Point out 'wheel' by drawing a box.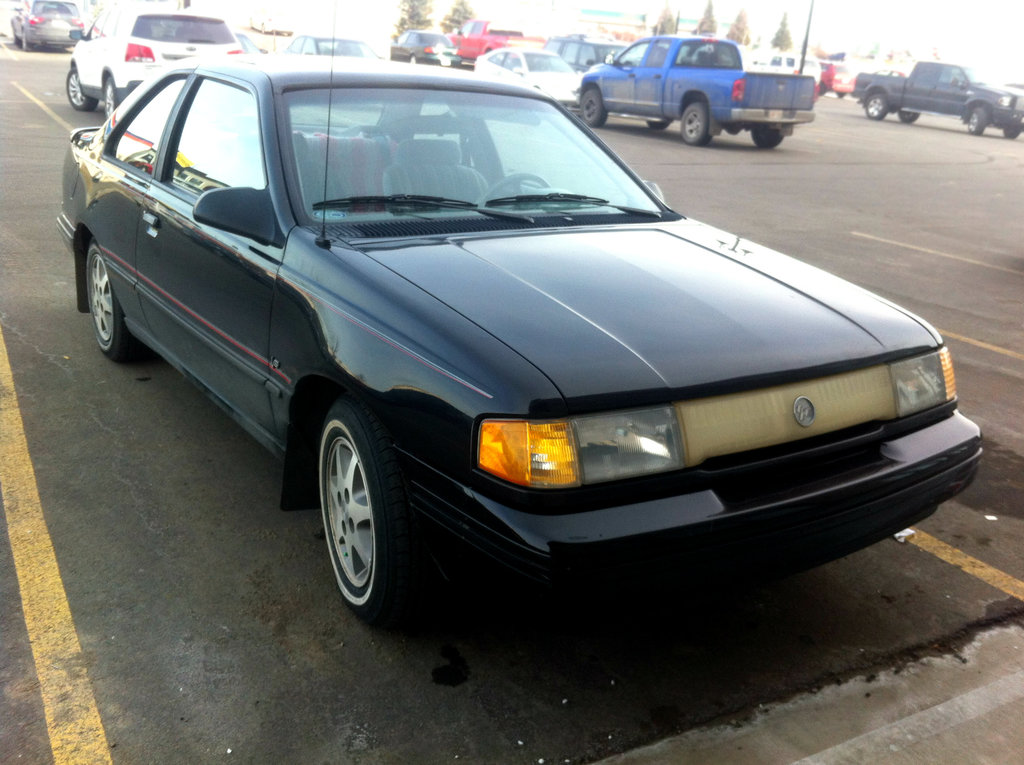
(476, 173, 551, 205).
